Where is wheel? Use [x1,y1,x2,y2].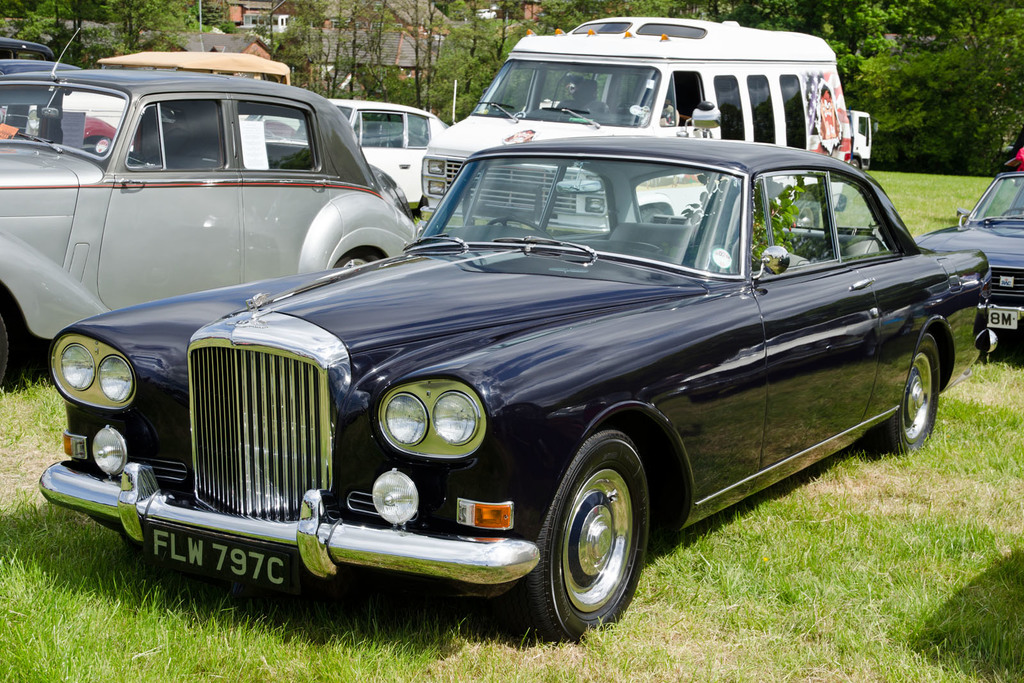
[859,323,951,458].
